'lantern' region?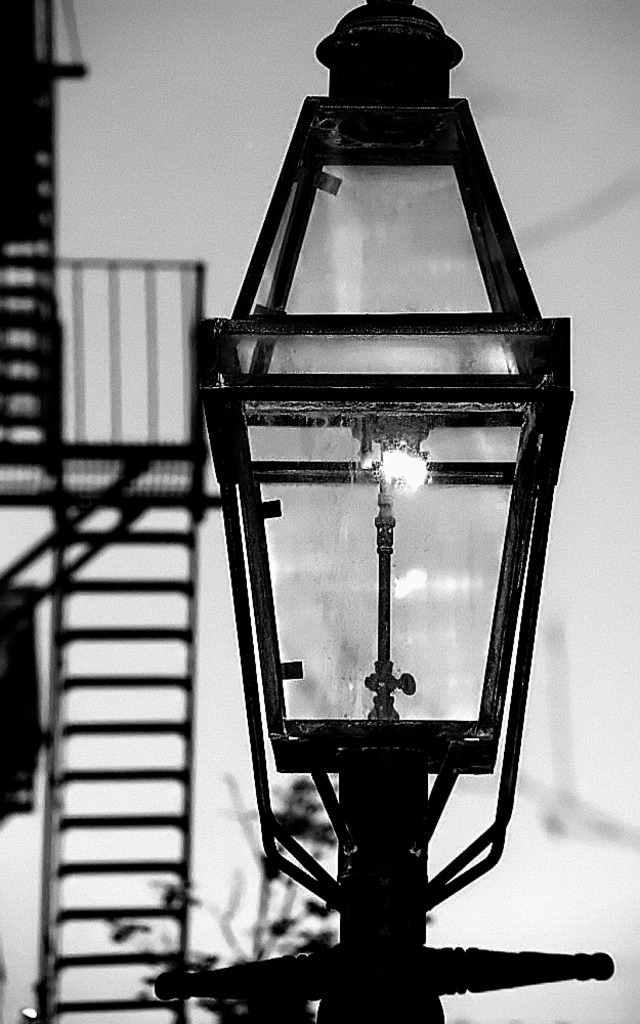
rect(201, 0, 559, 1023)
